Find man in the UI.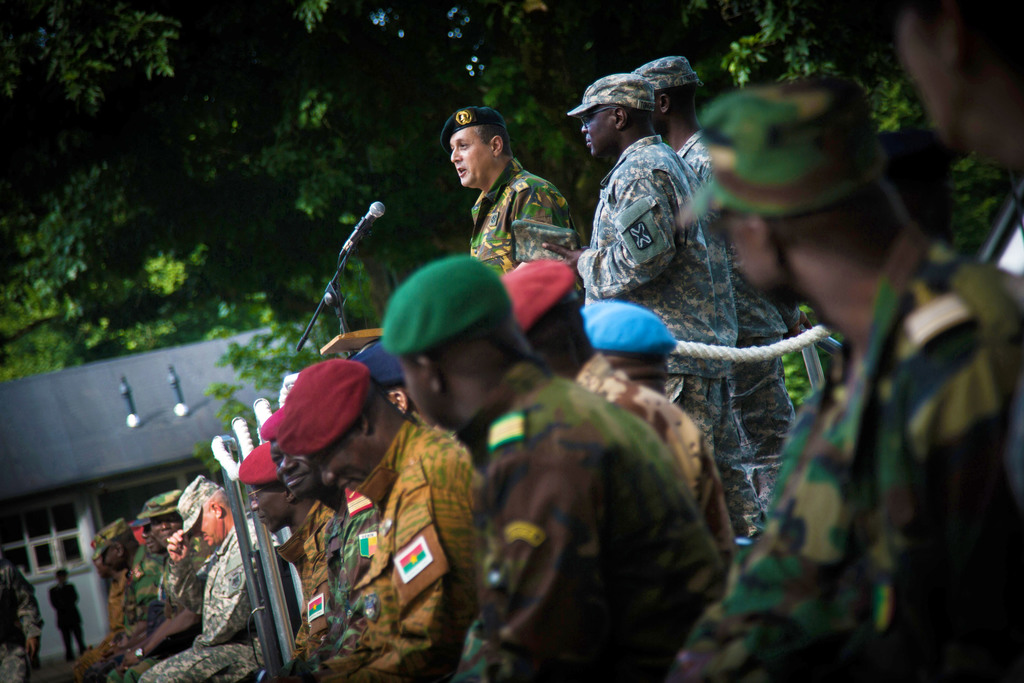
UI element at (left=255, top=400, right=376, bottom=682).
